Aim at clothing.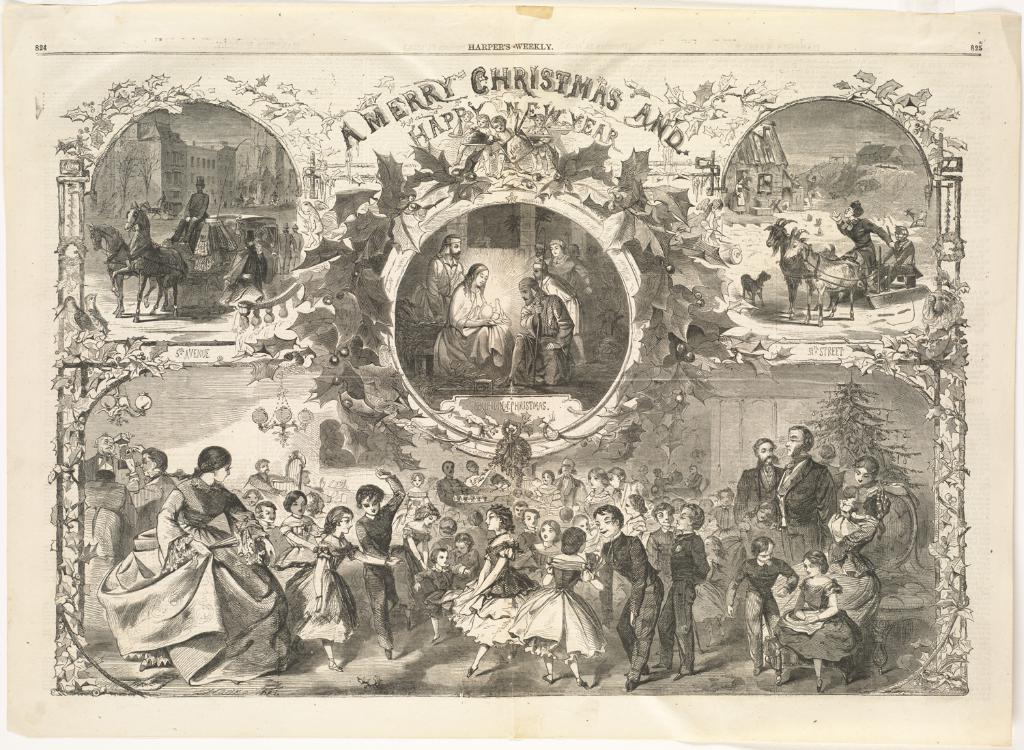
Aimed at (111,463,274,664).
